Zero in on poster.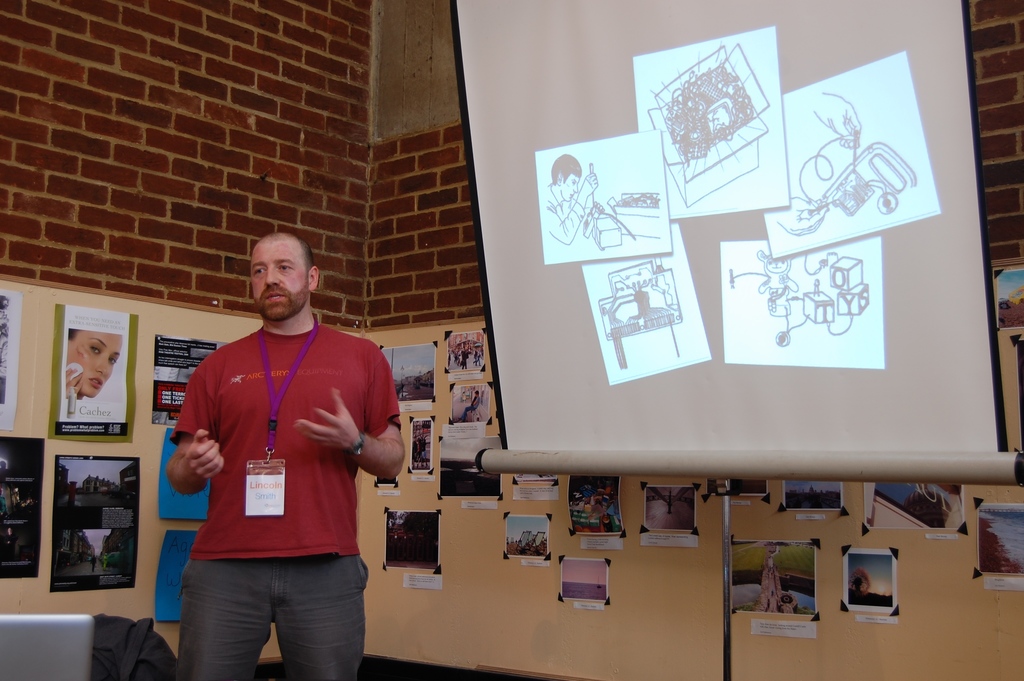
Zeroed in: bbox(153, 329, 225, 429).
